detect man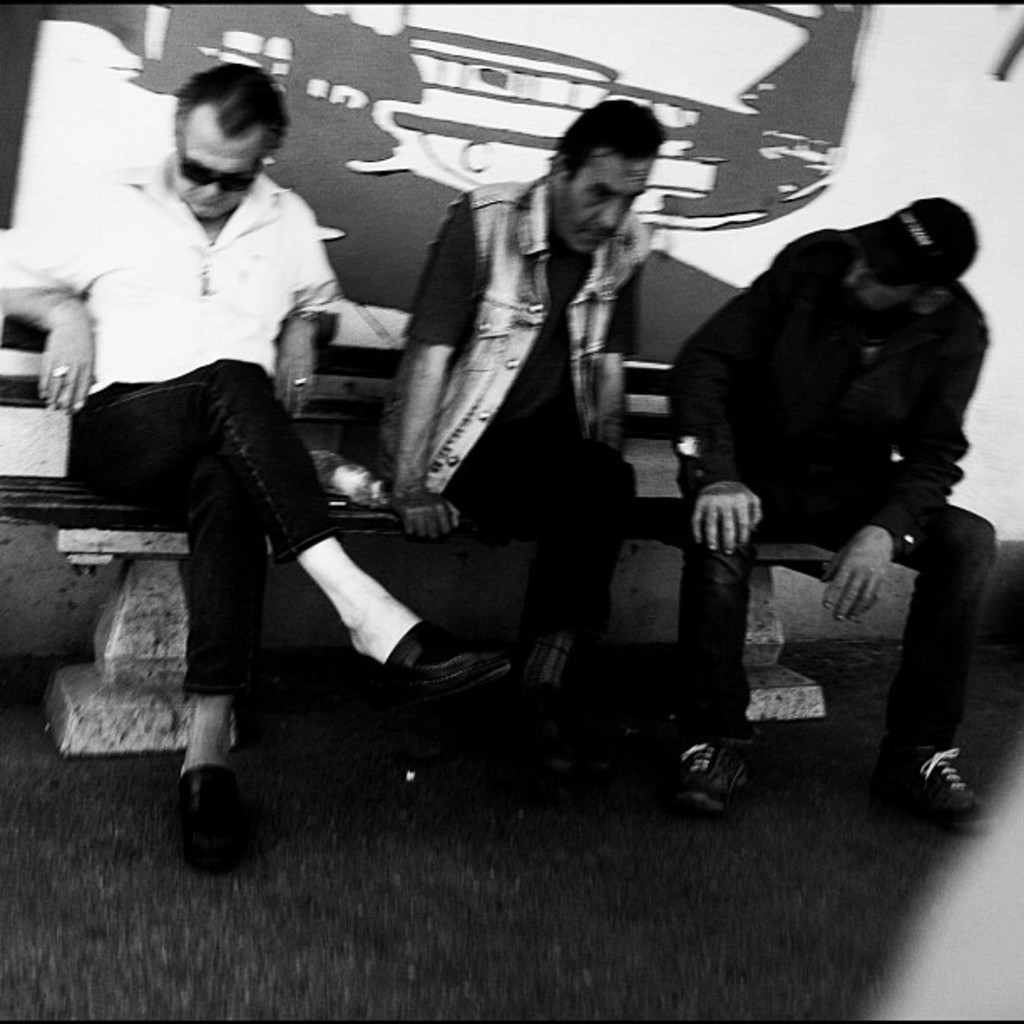
region(0, 64, 517, 873)
